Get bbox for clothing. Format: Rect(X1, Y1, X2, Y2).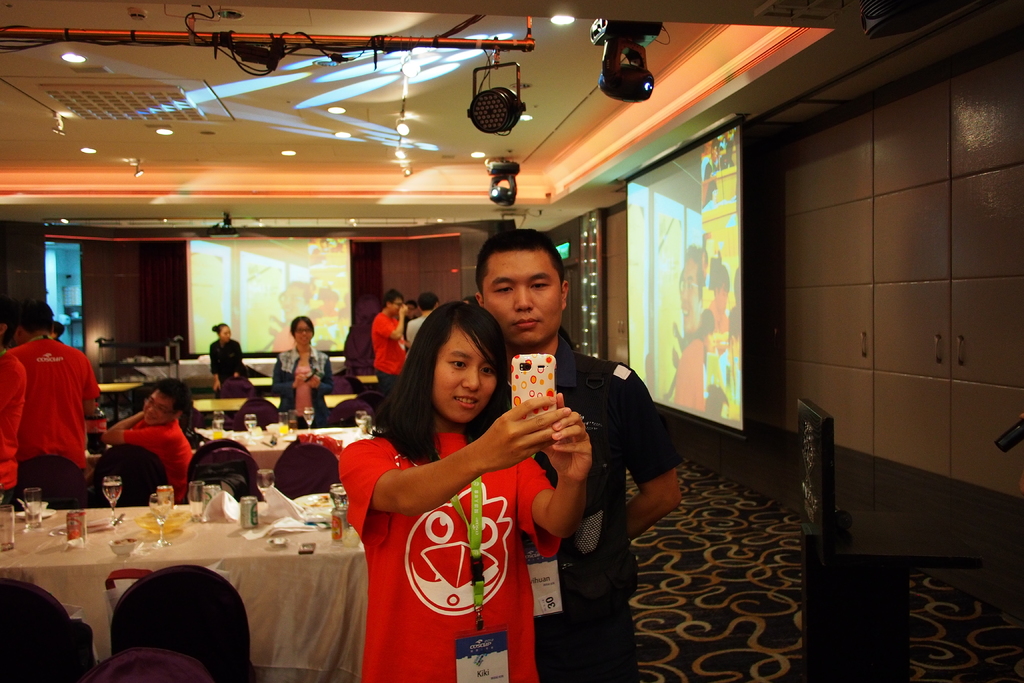
Rect(118, 409, 193, 507).
